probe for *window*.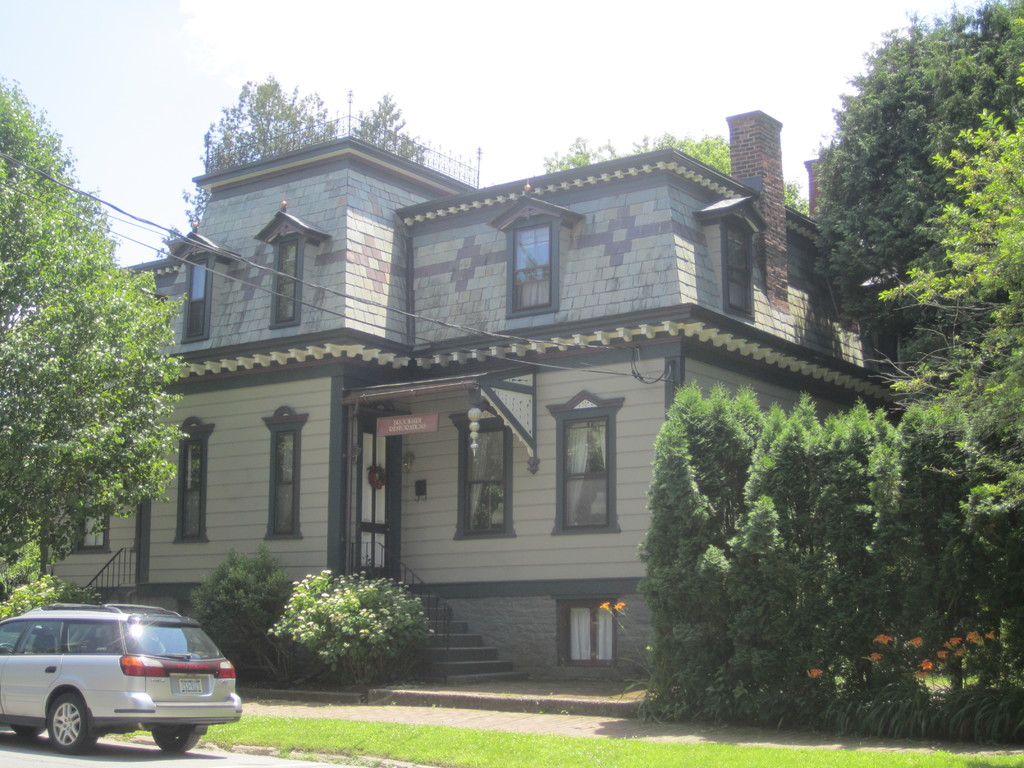
Probe result: bbox=[81, 490, 106, 554].
